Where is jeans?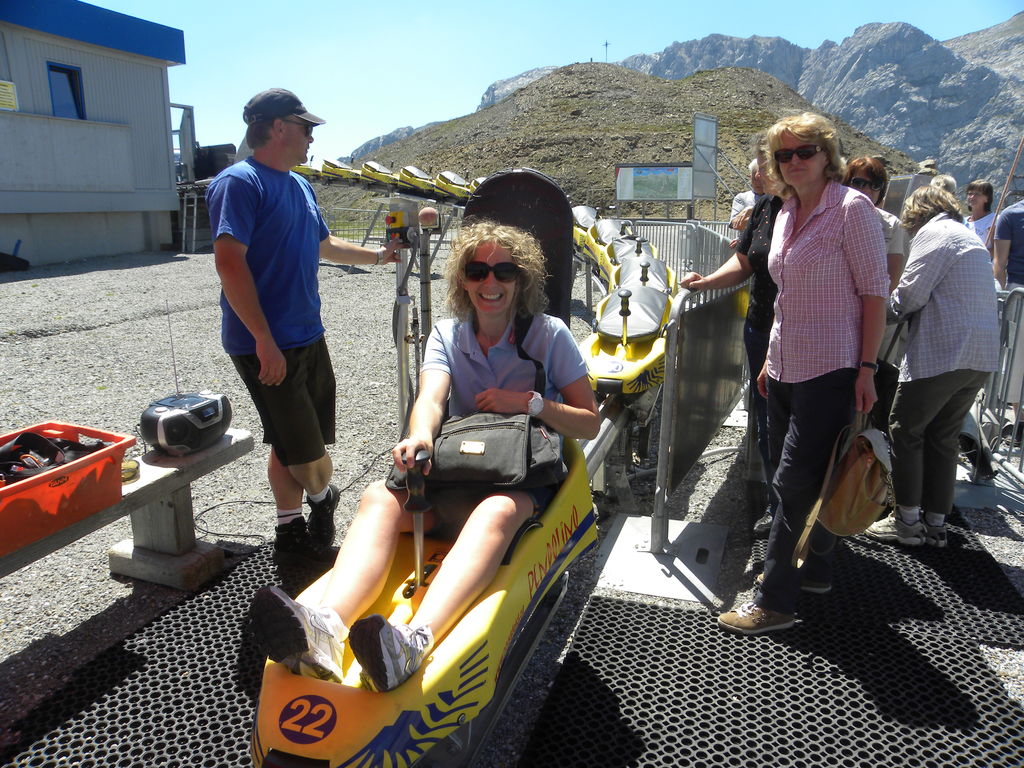
[731,361,849,585].
